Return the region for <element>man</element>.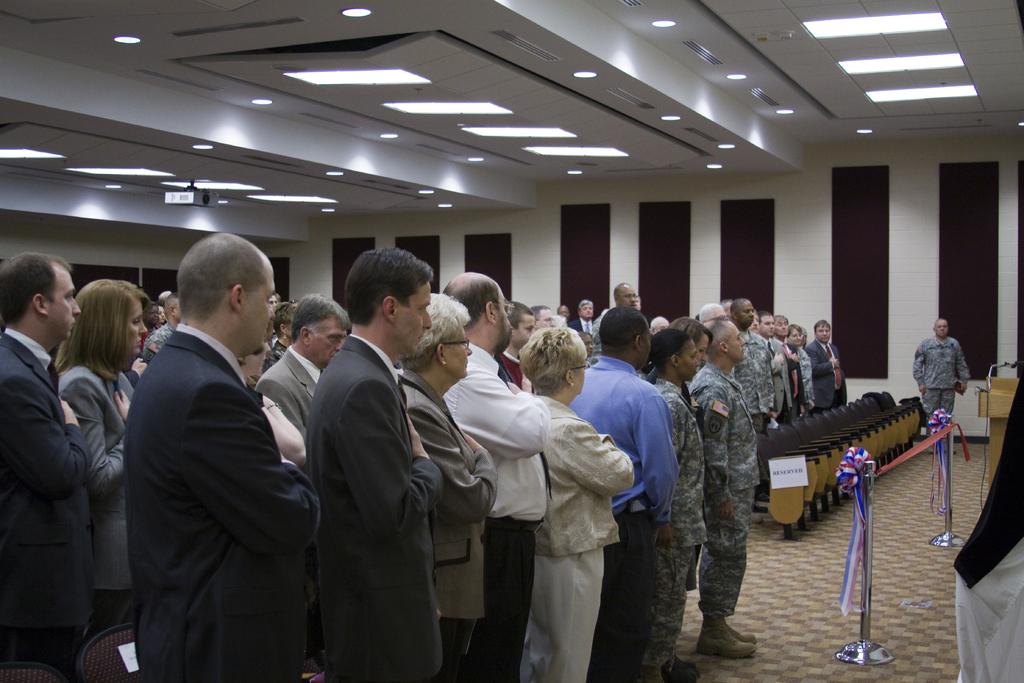
region(758, 311, 792, 422).
